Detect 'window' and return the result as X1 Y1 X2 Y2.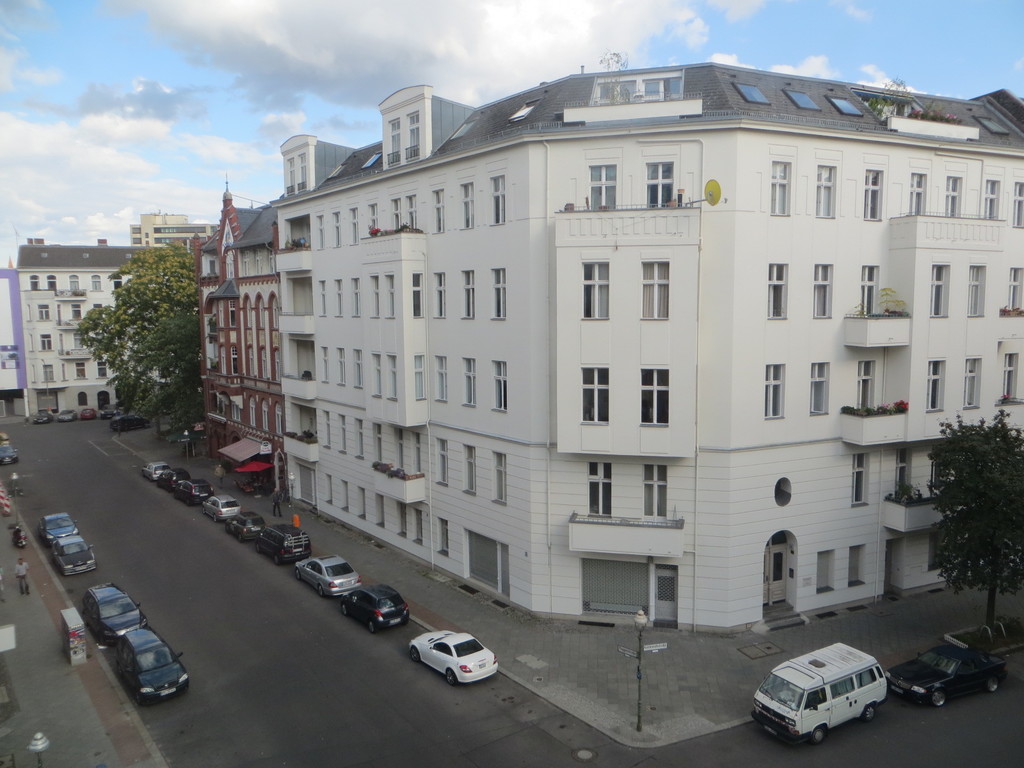
395 500 408 538.
